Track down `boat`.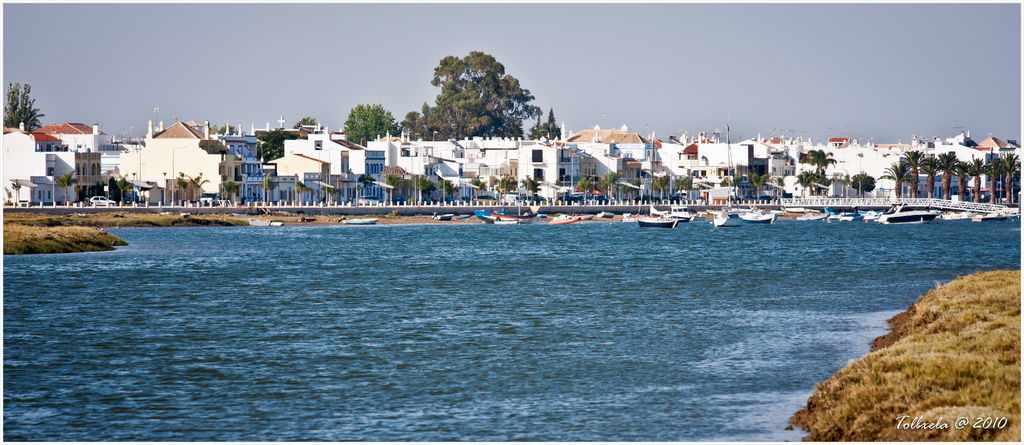
Tracked to left=545, top=213, right=583, bottom=225.
